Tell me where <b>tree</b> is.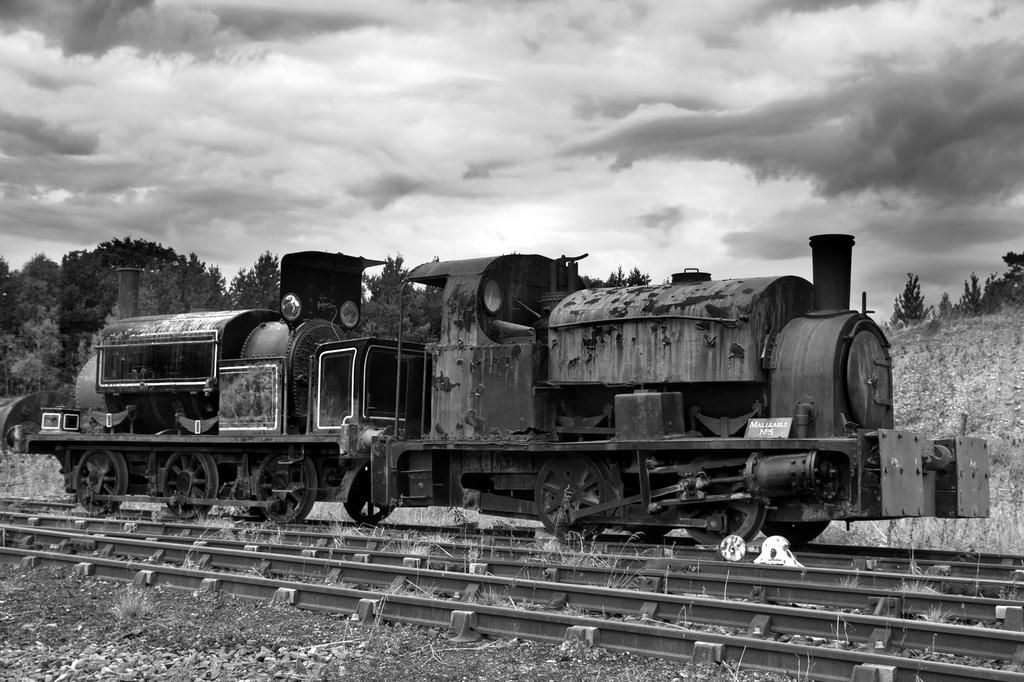
<b>tree</b> is at 959 269 982 314.
